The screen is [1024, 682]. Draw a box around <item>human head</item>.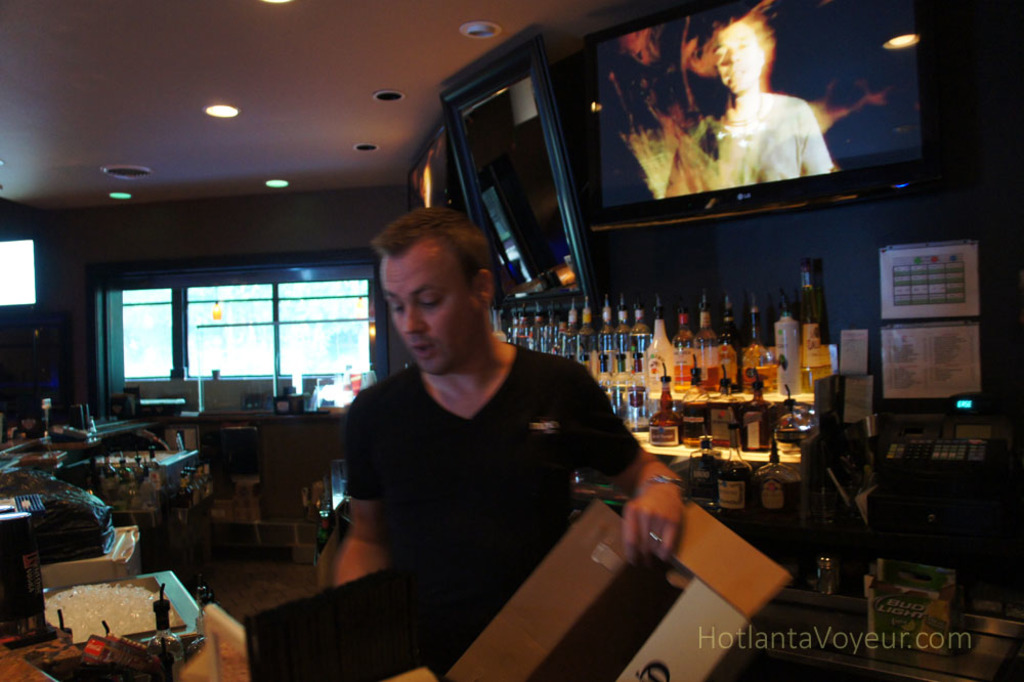
box(366, 206, 493, 364).
